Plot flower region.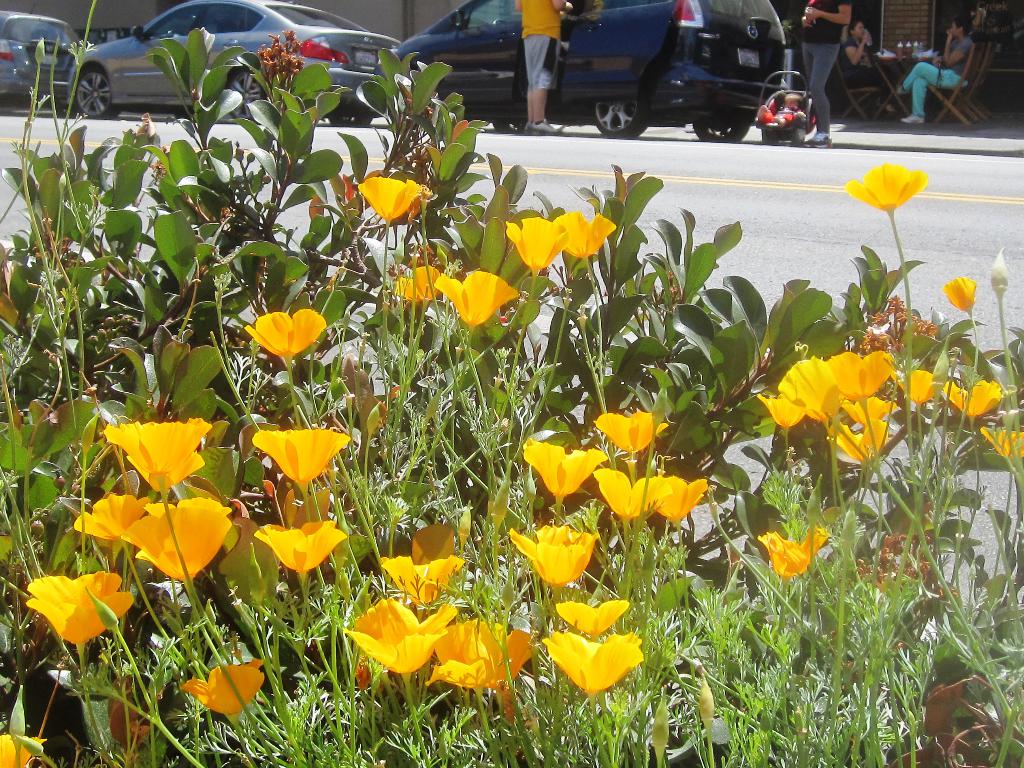
Plotted at 252,427,351,486.
